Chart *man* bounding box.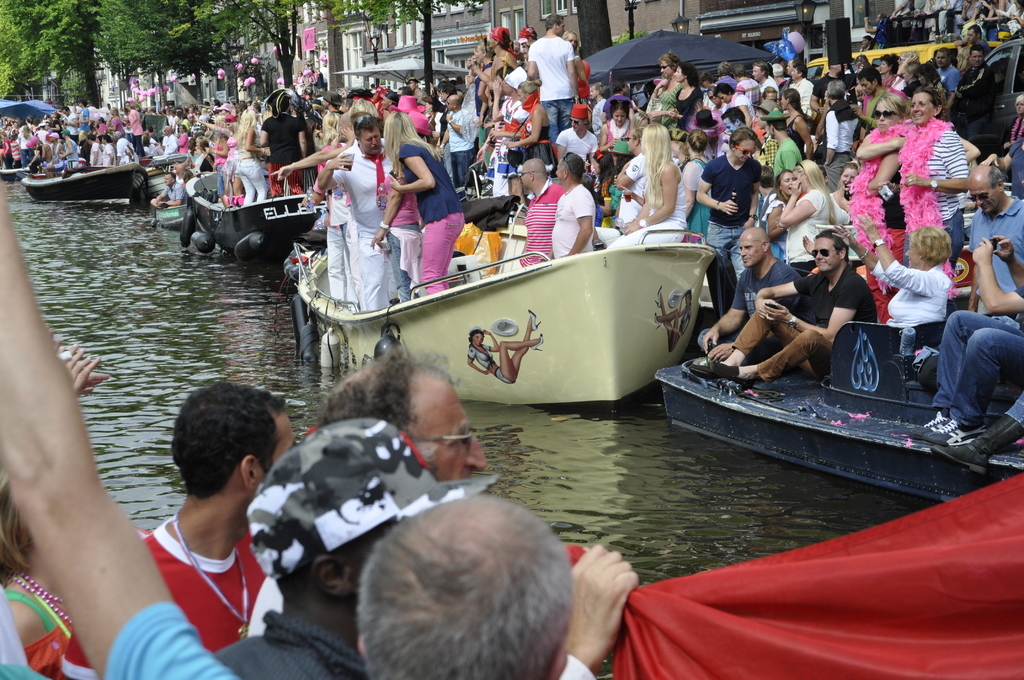
Charted: left=162, top=122, right=177, bottom=154.
